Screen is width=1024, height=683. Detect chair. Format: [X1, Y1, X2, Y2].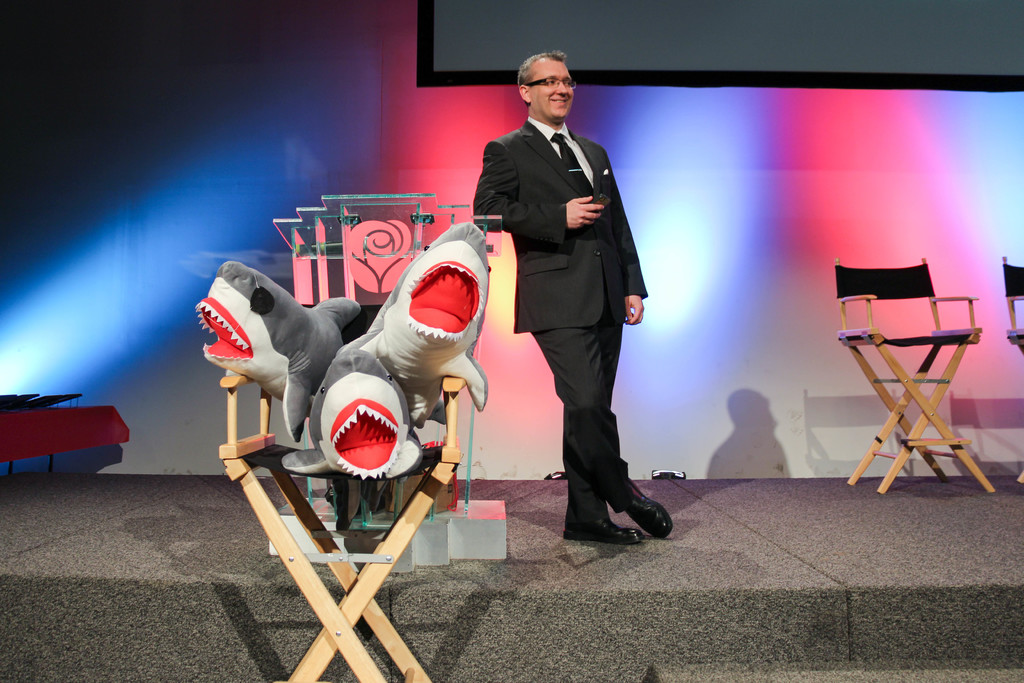
[220, 299, 467, 682].
